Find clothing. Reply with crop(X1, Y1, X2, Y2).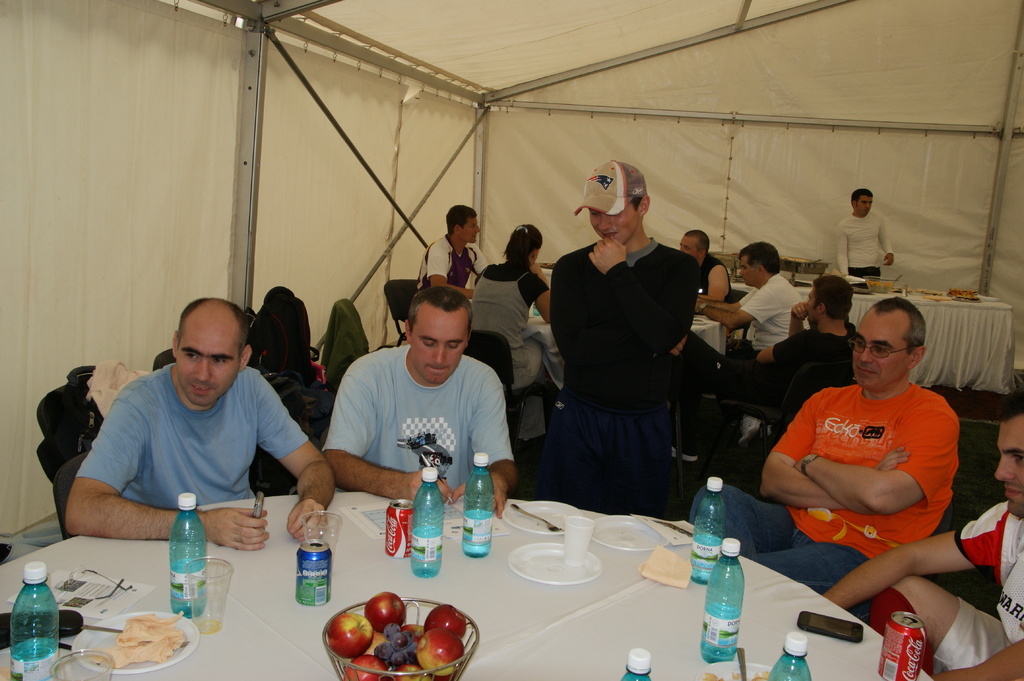
crop(82, 362, 312, 505).
